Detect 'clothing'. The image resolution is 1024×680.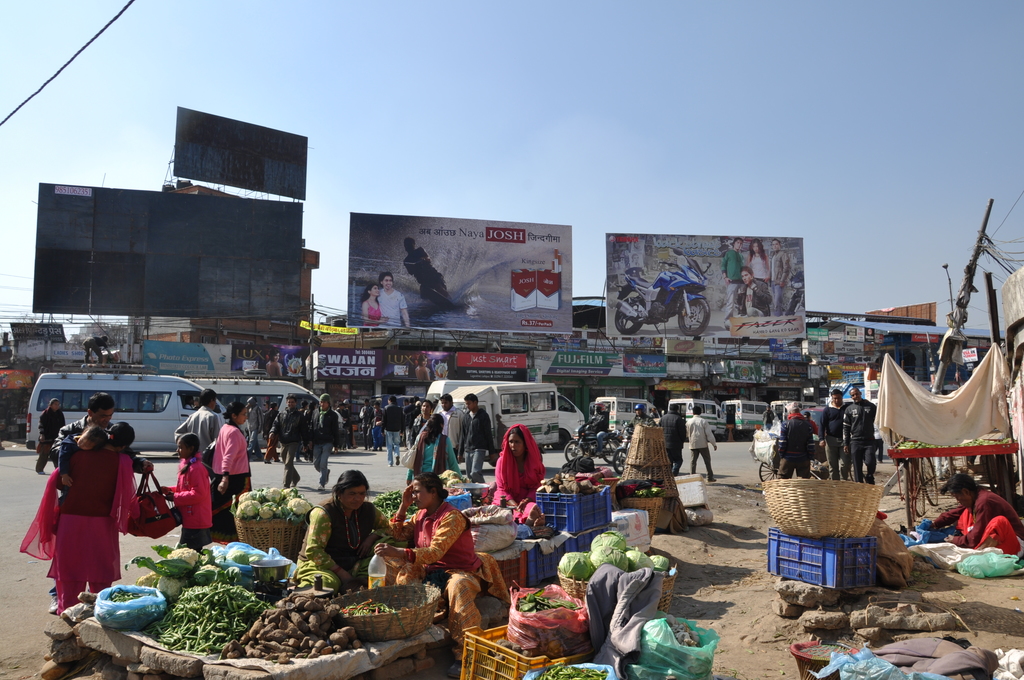
x1=406, y1=432, x2=459, y2=483.
